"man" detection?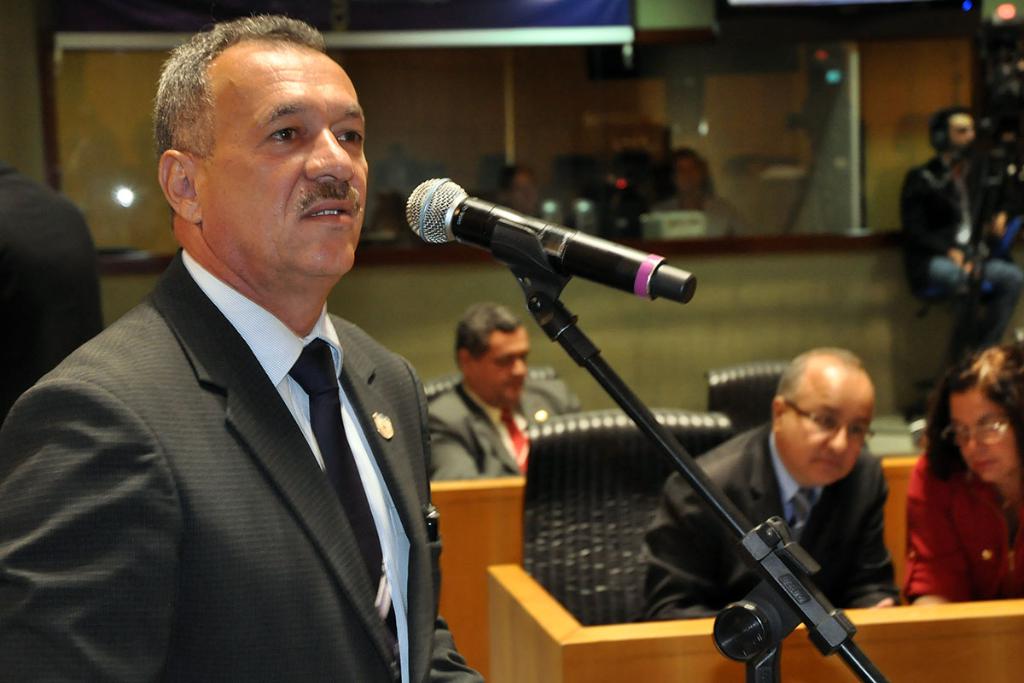
419, 301, 573, 489
